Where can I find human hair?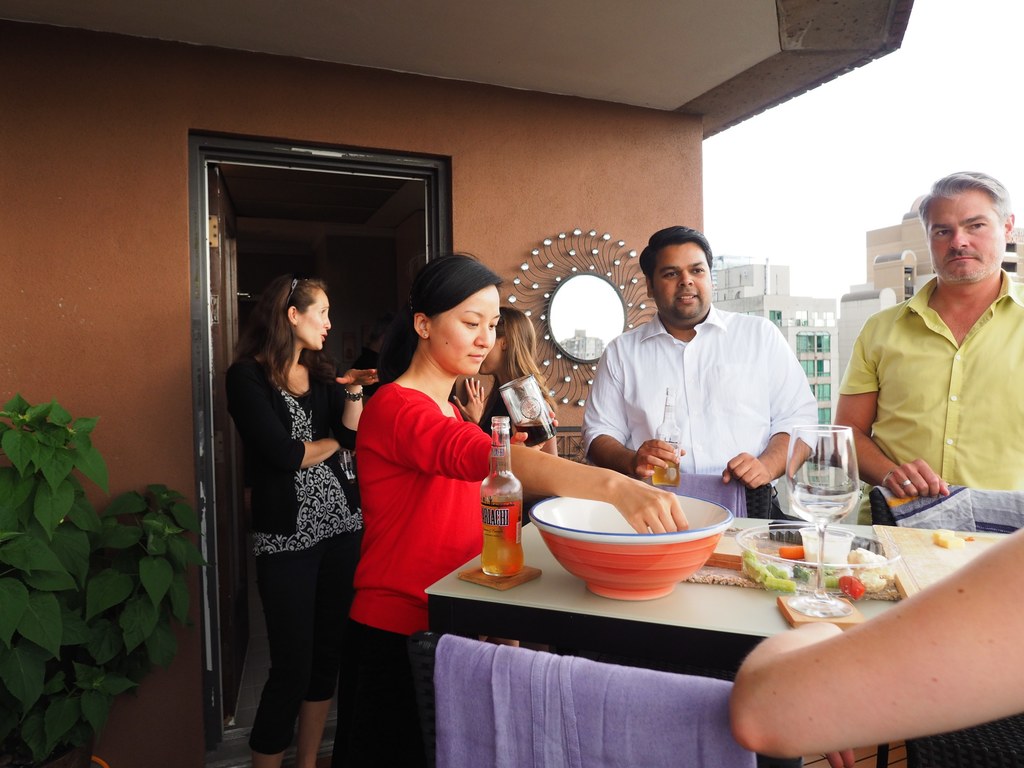
You can find it at [x1=909, y1=163, x2=1010, y2=237].
